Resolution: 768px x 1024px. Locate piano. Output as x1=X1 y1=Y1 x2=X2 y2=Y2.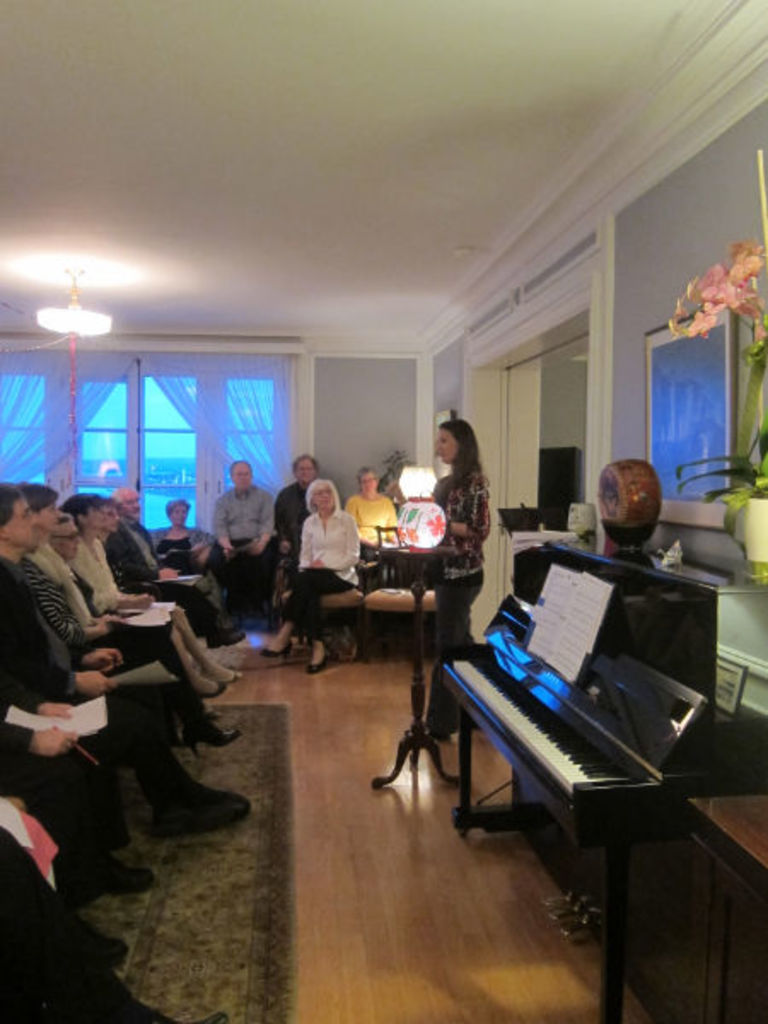
x1=444 y1=543 x2=725 y2=1022.
